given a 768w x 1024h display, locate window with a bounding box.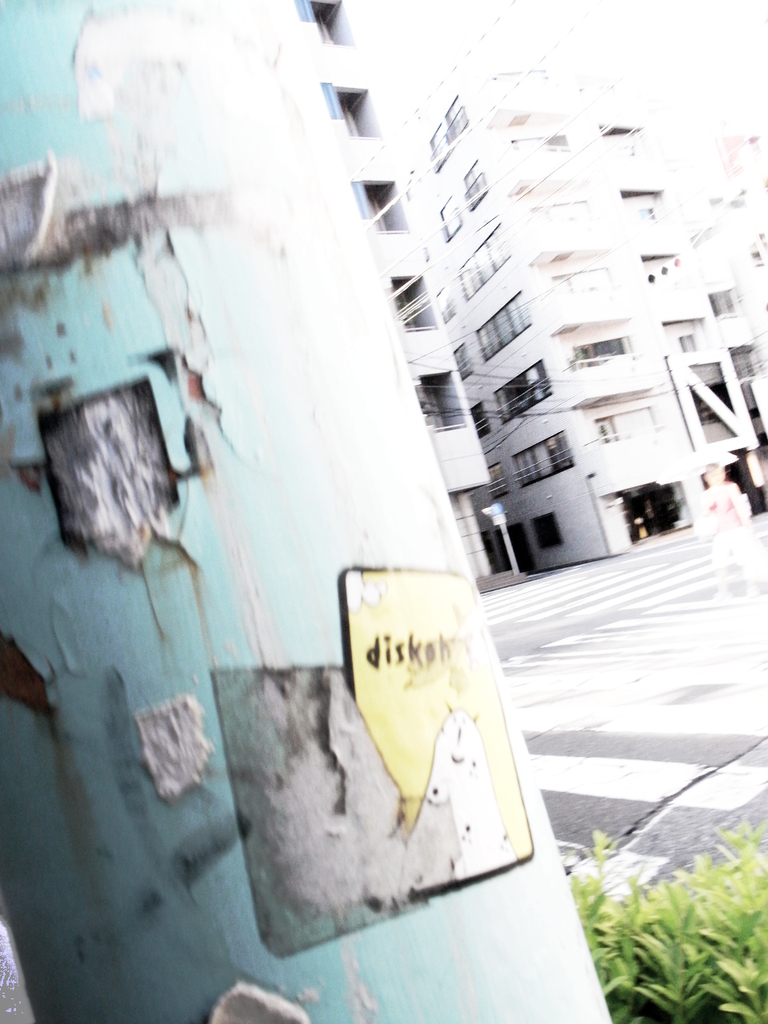
Located: [462,167,487,201].
